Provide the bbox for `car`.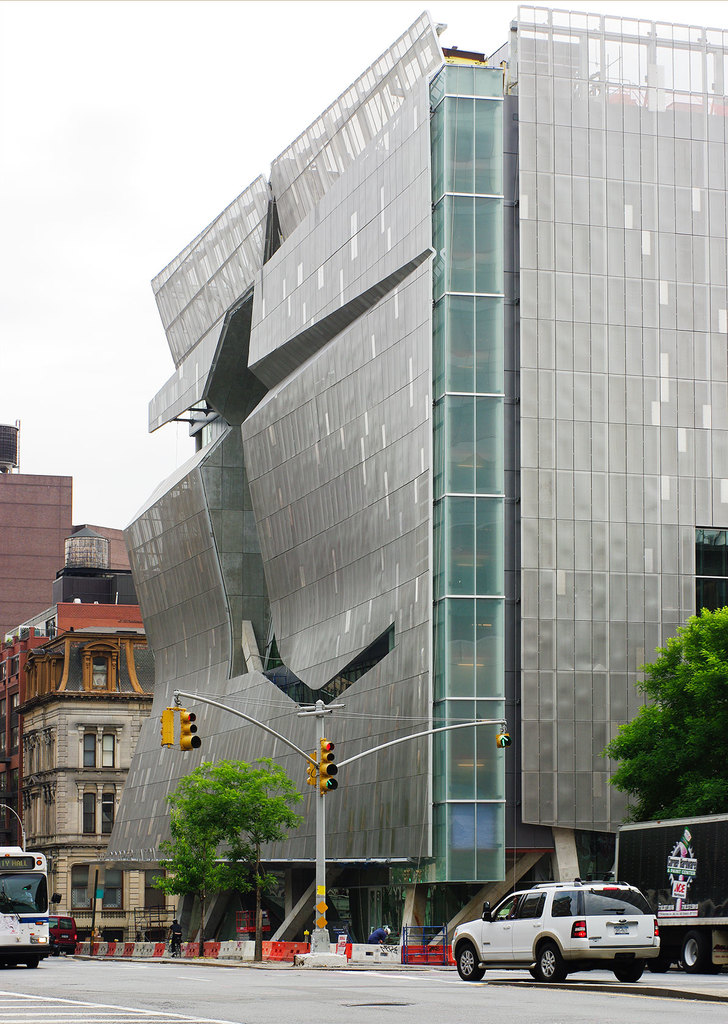
rect(531, 872, 619, 888).
